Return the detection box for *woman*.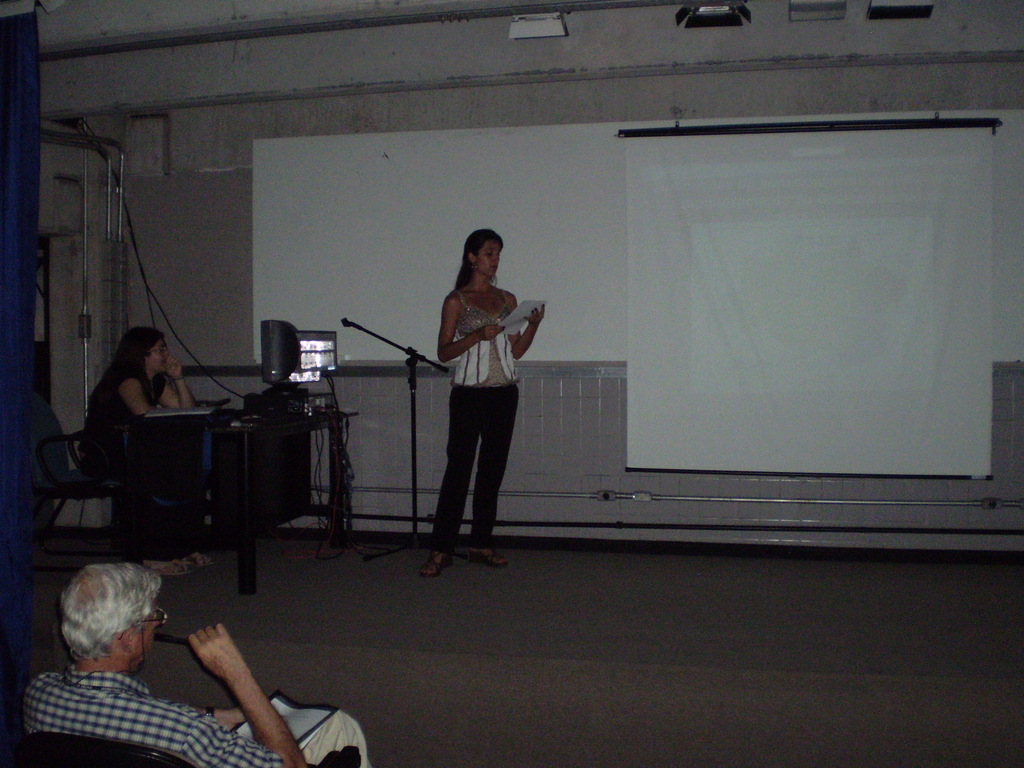
(425,224,531,564).
